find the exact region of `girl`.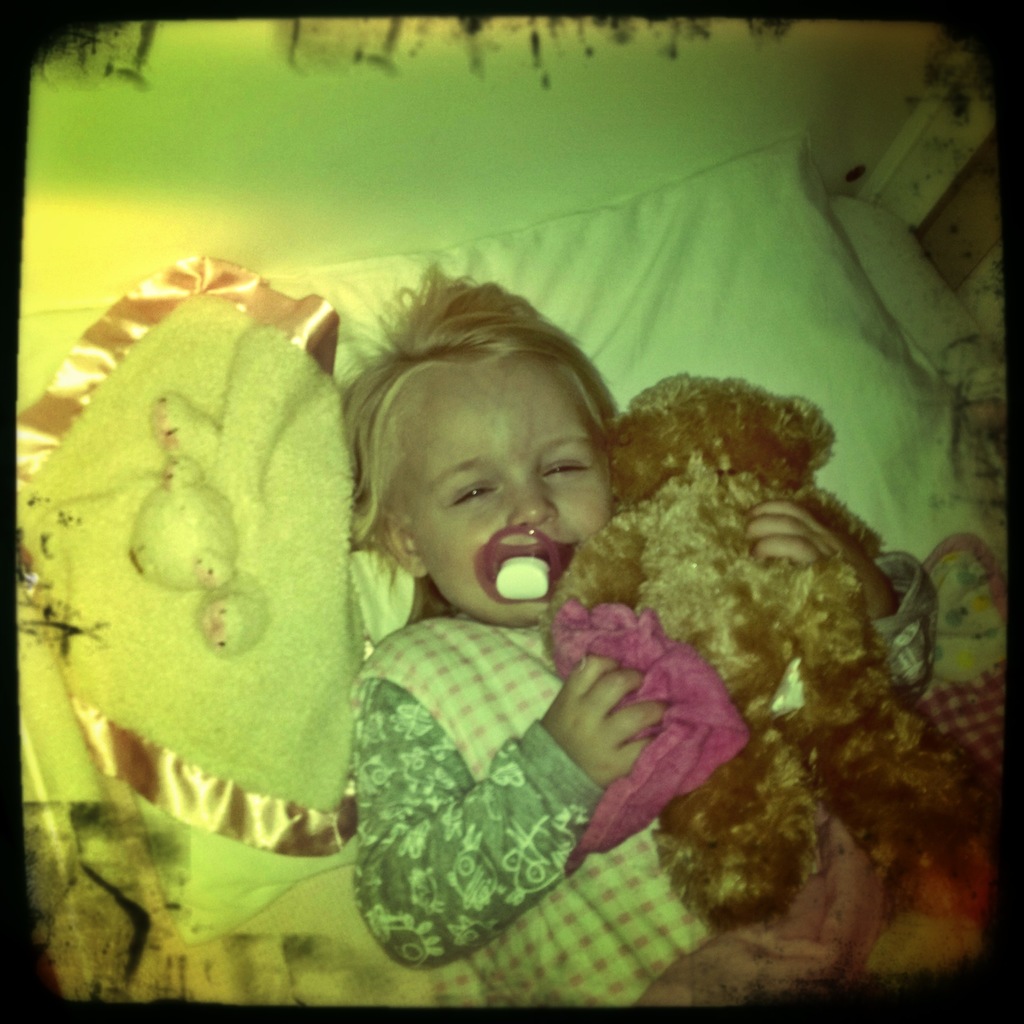
Exact region: rect(347, 259, 938, 1011).
